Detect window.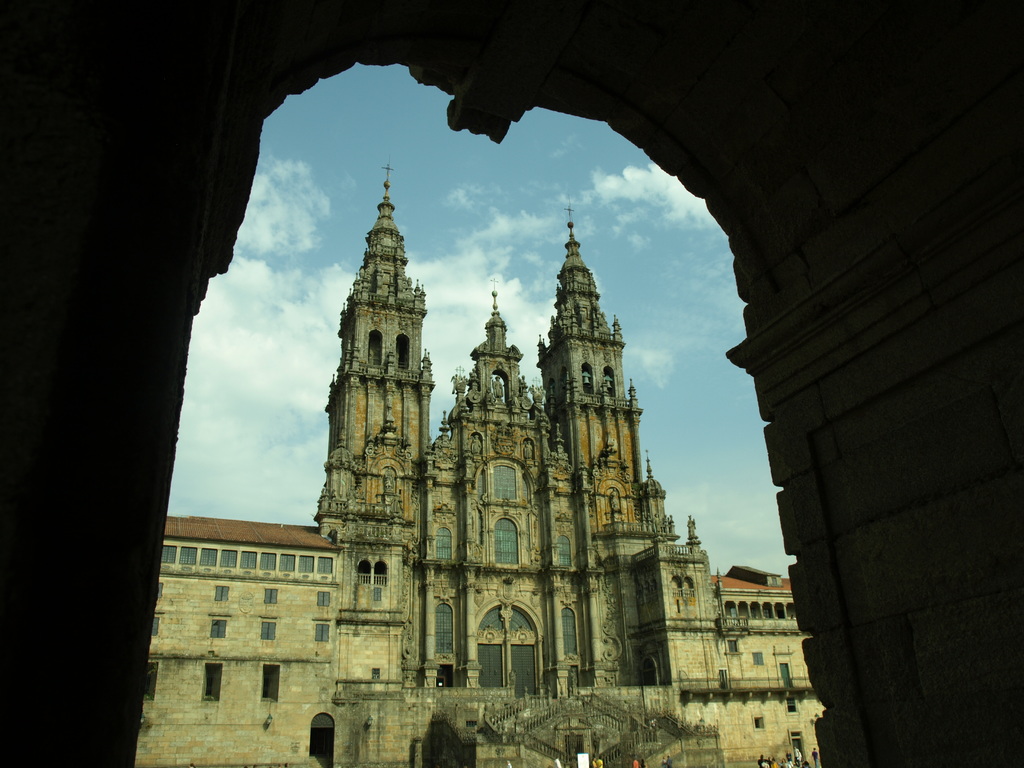
Detected at region(257, 550, 276, 573).
